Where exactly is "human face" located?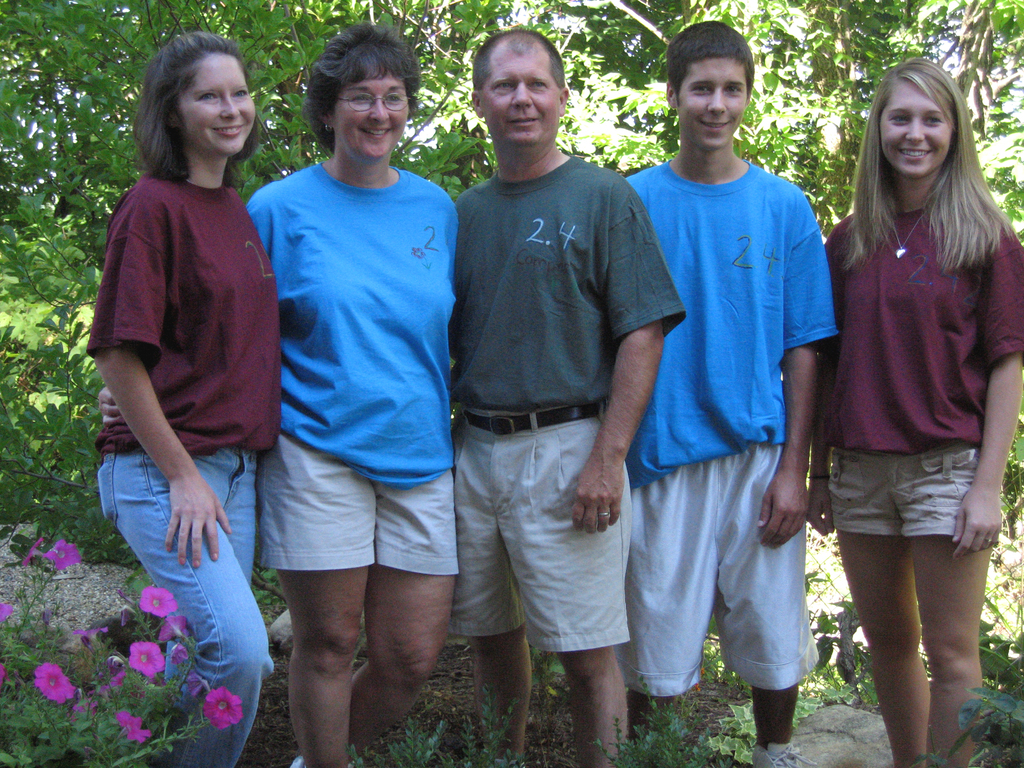
Its bounding box is left=480, top=45, right=559, bottom=146.
